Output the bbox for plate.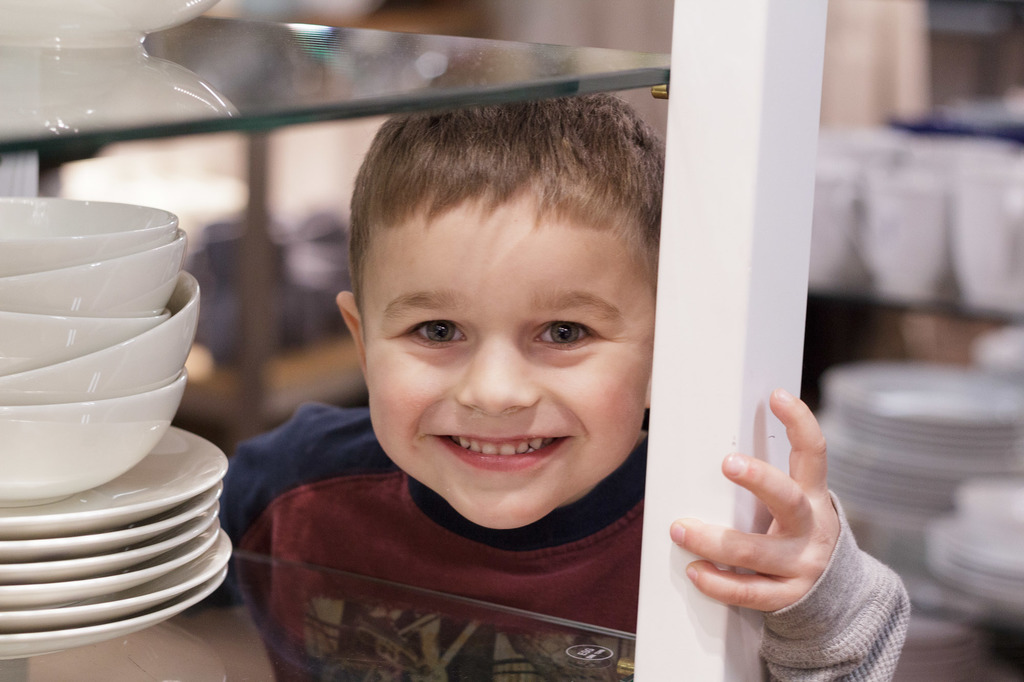
(x1=0, y1=527, x2=223, y2=607).
